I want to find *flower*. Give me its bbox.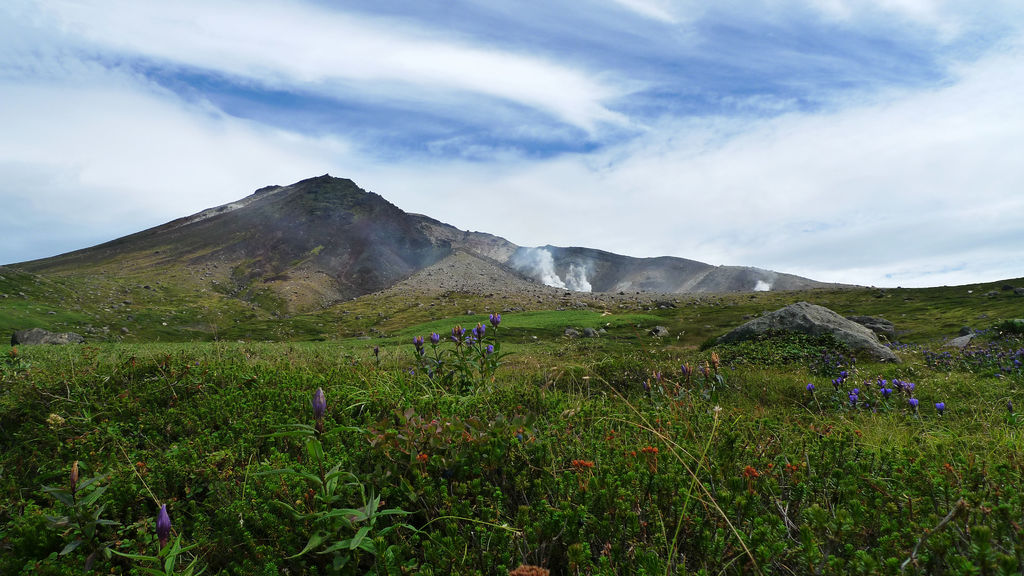
bbox=(807, 382, 815, 396).
